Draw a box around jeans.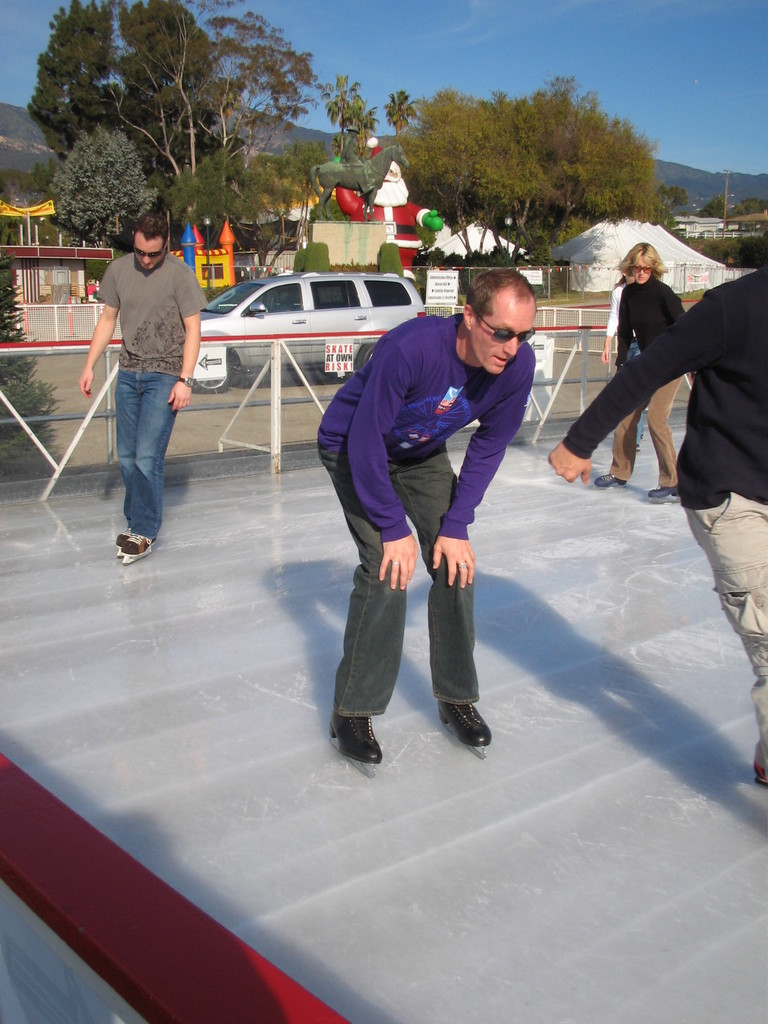
(x1=95, y1=337, x2=172, y2=519).
